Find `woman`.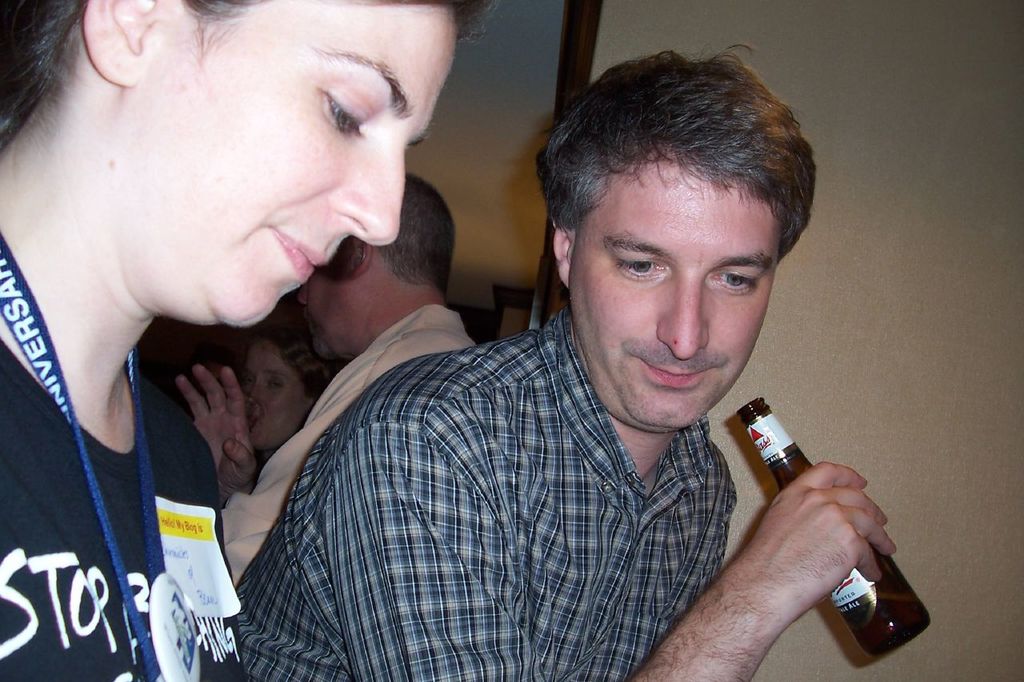
x1=234, y1=314, x2=348, y2=471.
